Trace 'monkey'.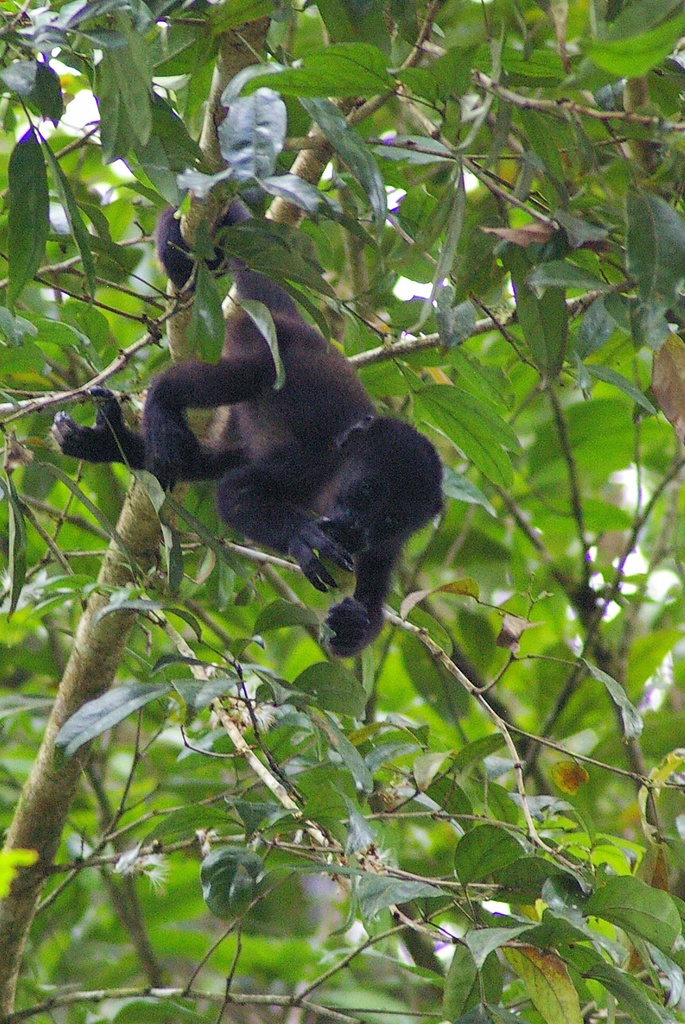
Traced to bbox(46, 190, 449, 657).
